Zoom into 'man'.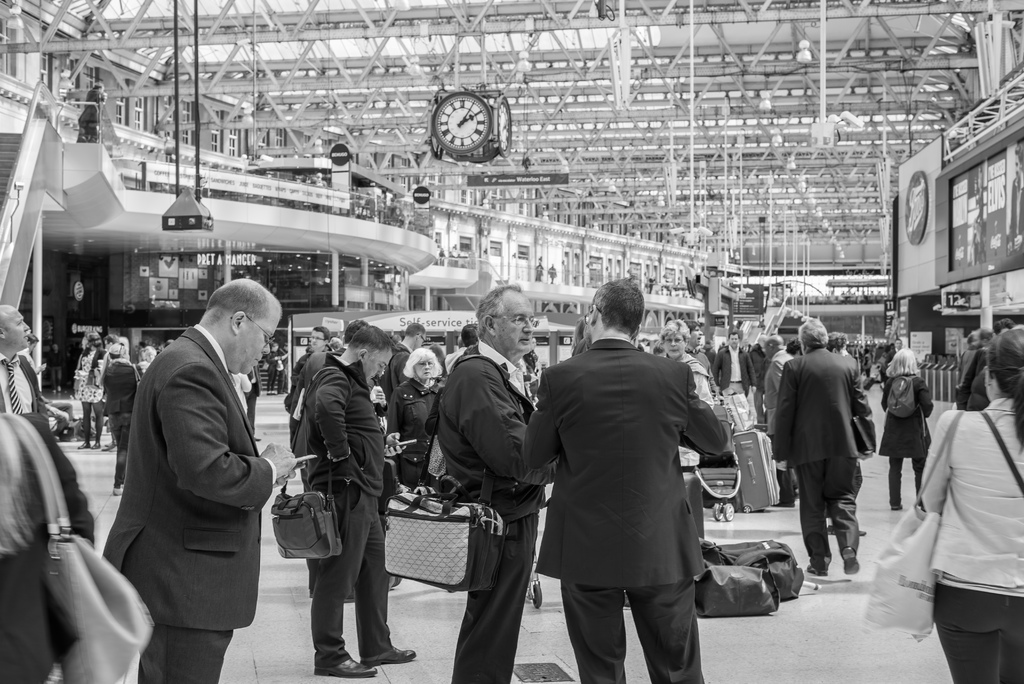
Zoom target: bbox=(281, 329, 333, 412).
